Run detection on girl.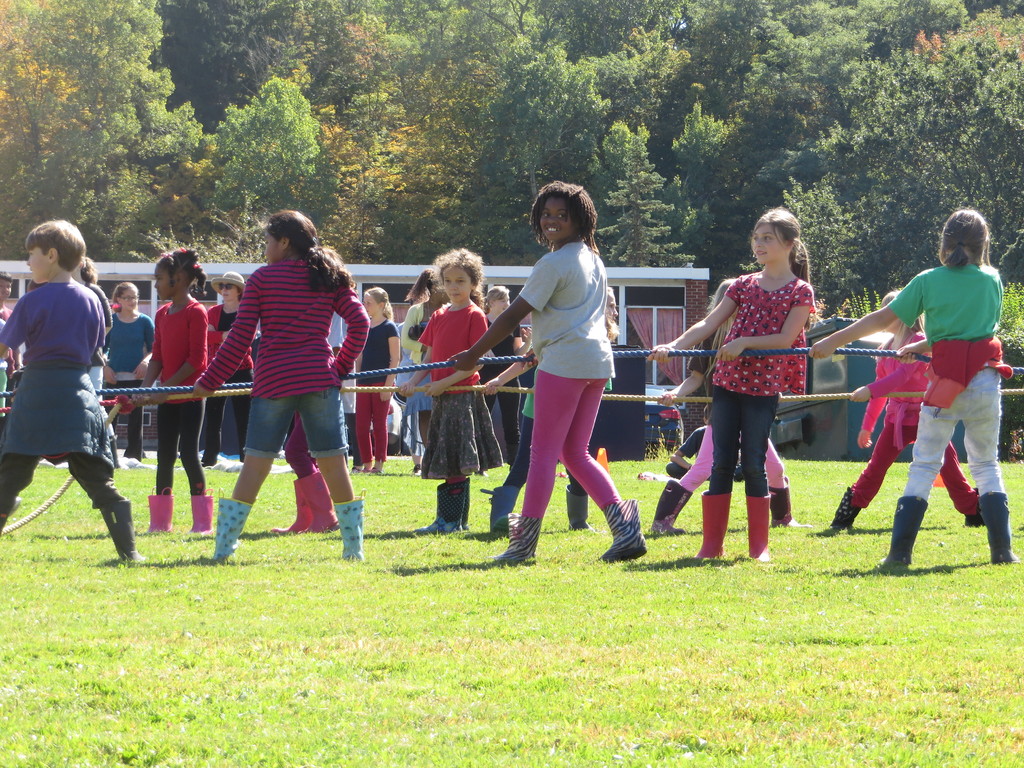
Result: [left=116, top=243, right=218, bottom=541].
